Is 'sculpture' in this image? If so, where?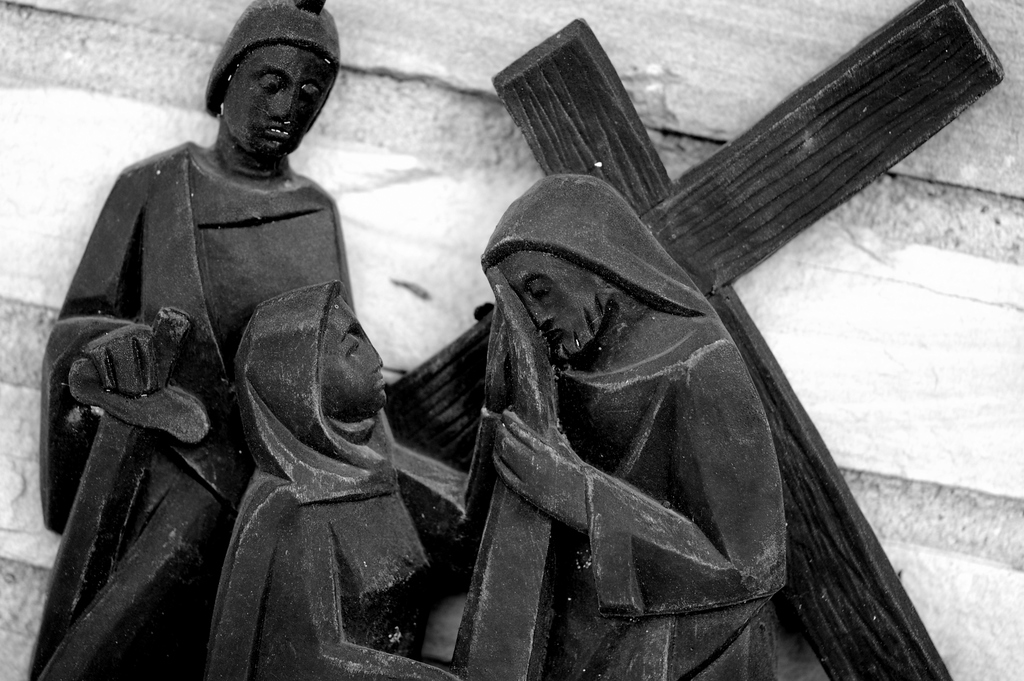
Yes, at 22, 0, 365, 680.
